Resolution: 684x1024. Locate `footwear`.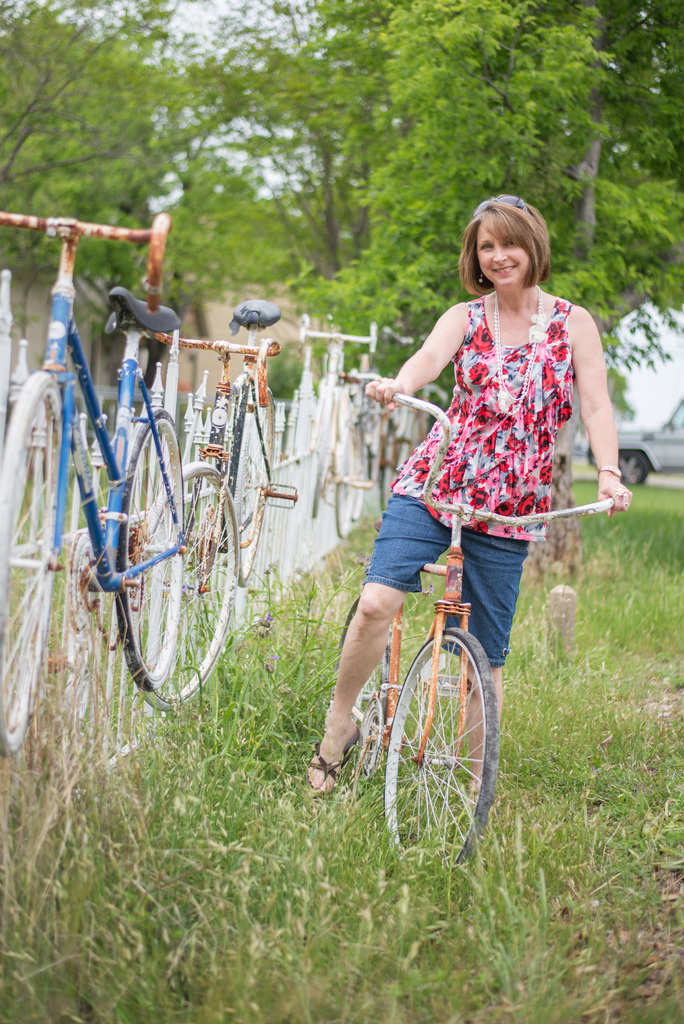
locate(312, 732, 361, 800).
